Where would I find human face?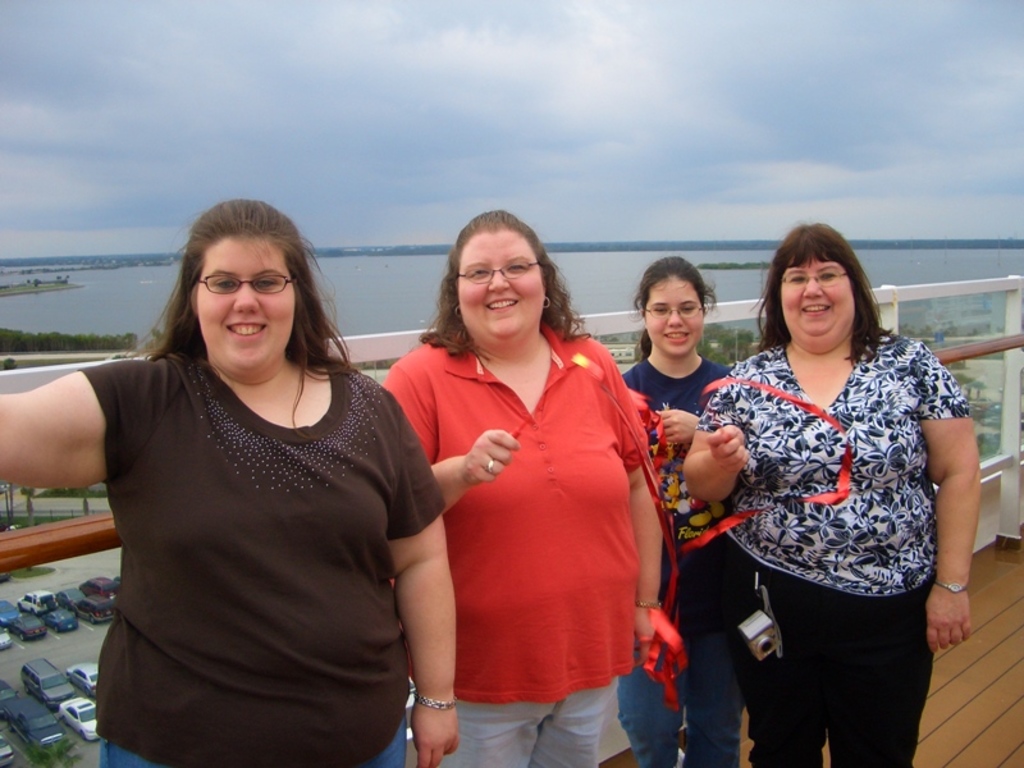
At [left=196, top=239, right=305, bottom=378].
